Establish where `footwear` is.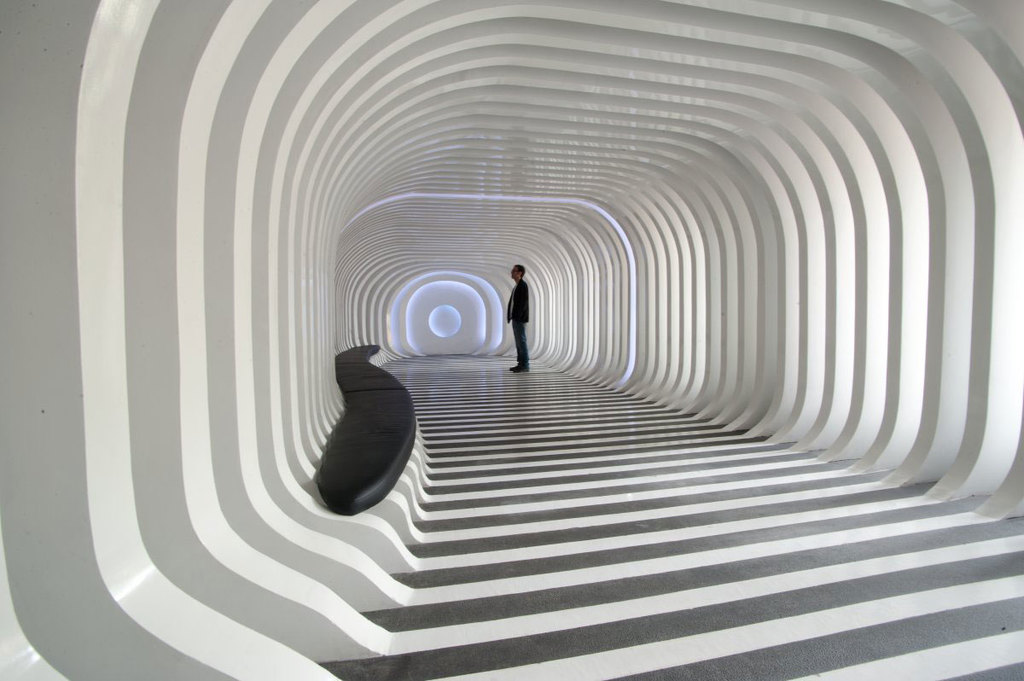
Established at detection(514, 364, 524, 374).
